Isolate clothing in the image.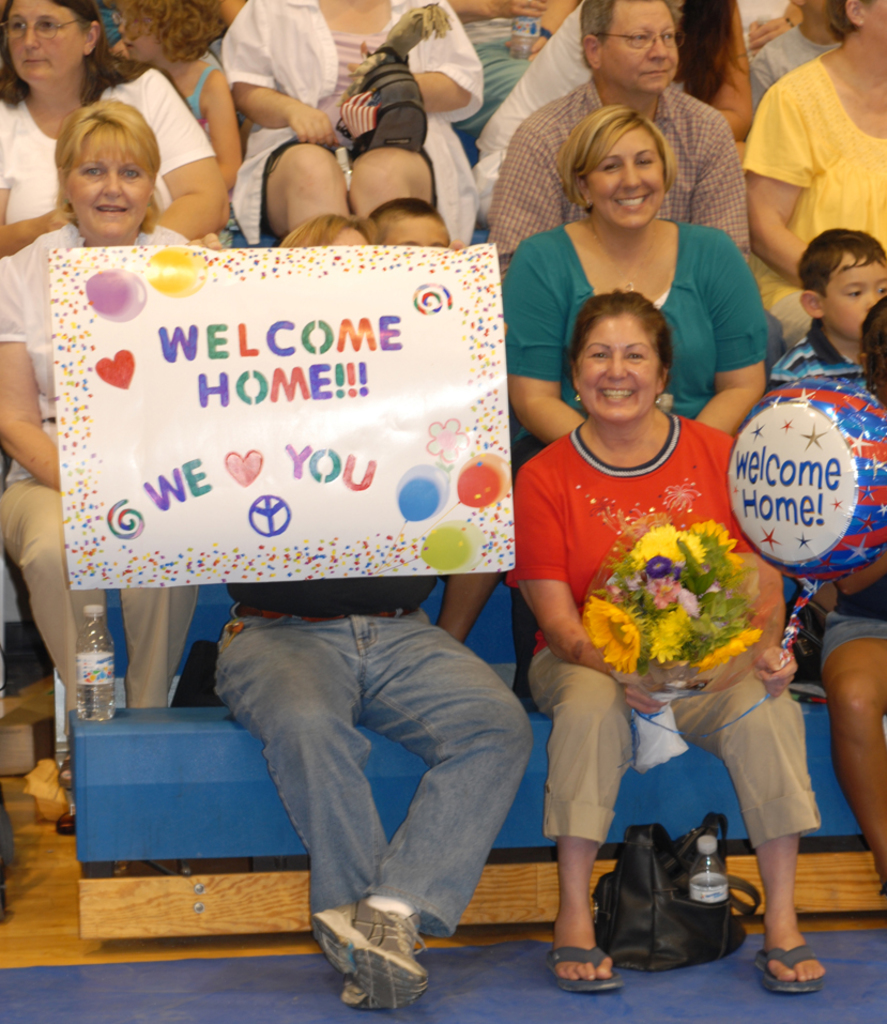
Isolated region: [left=503, top=224, right=764, bottom=471].
